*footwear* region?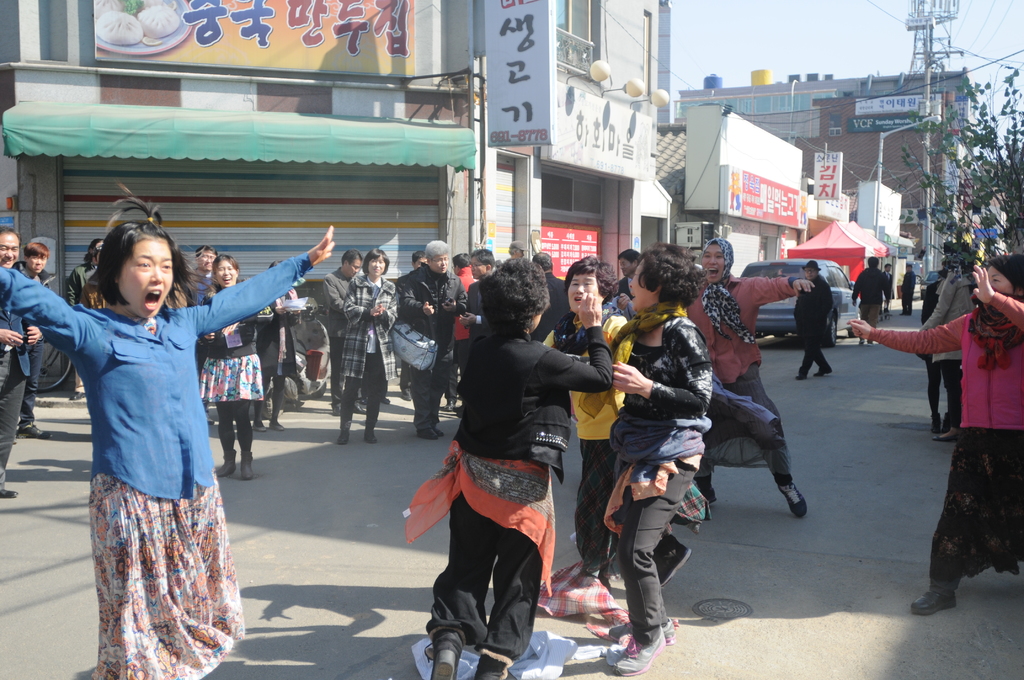
pyautogui.locateOnScreen(652, 528, 691, 583)
